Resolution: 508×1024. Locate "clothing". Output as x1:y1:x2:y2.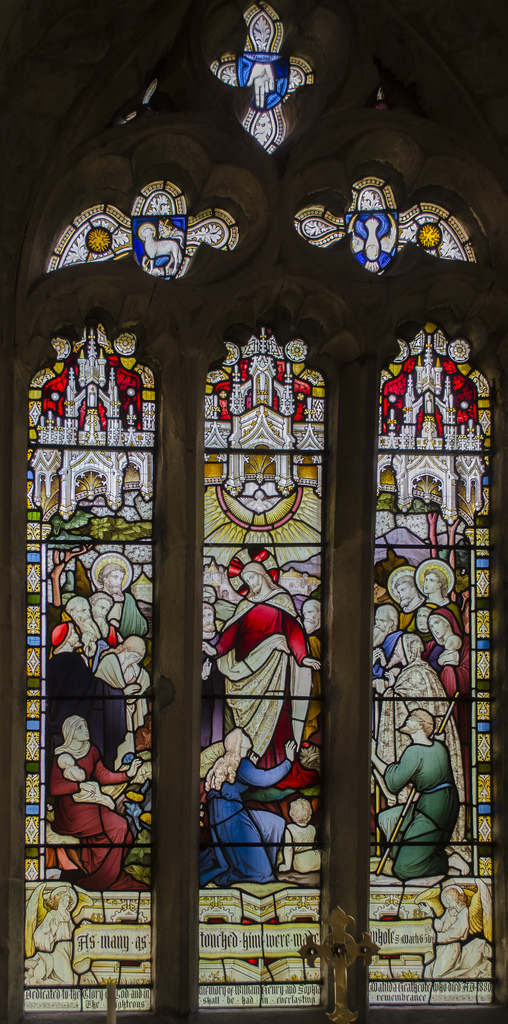
31:913:101:986.
